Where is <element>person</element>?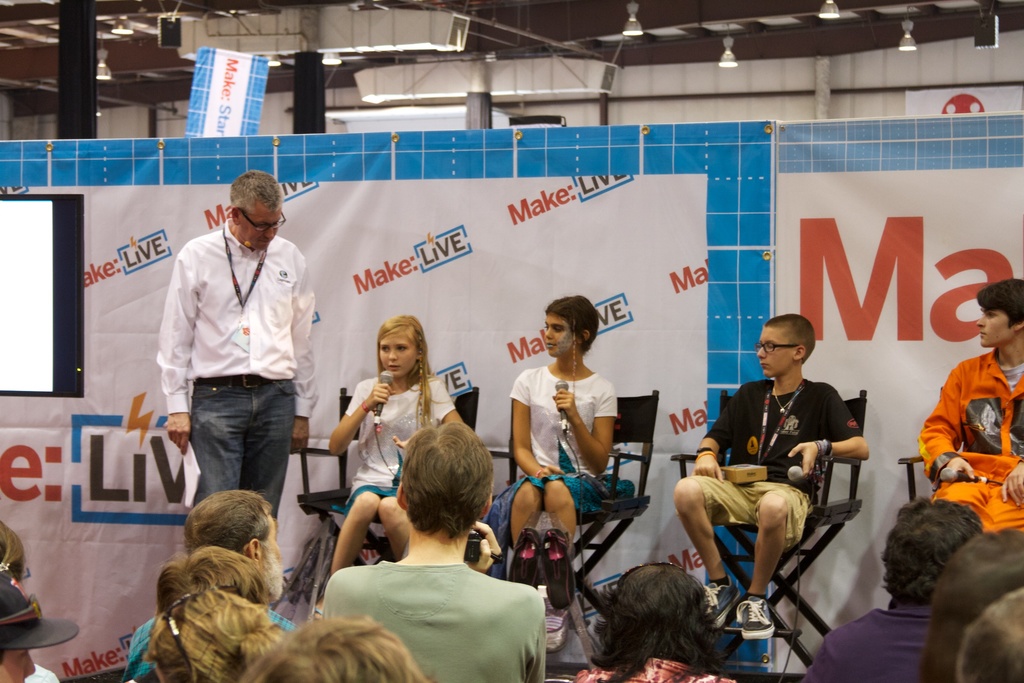
(675,313,871,641).
